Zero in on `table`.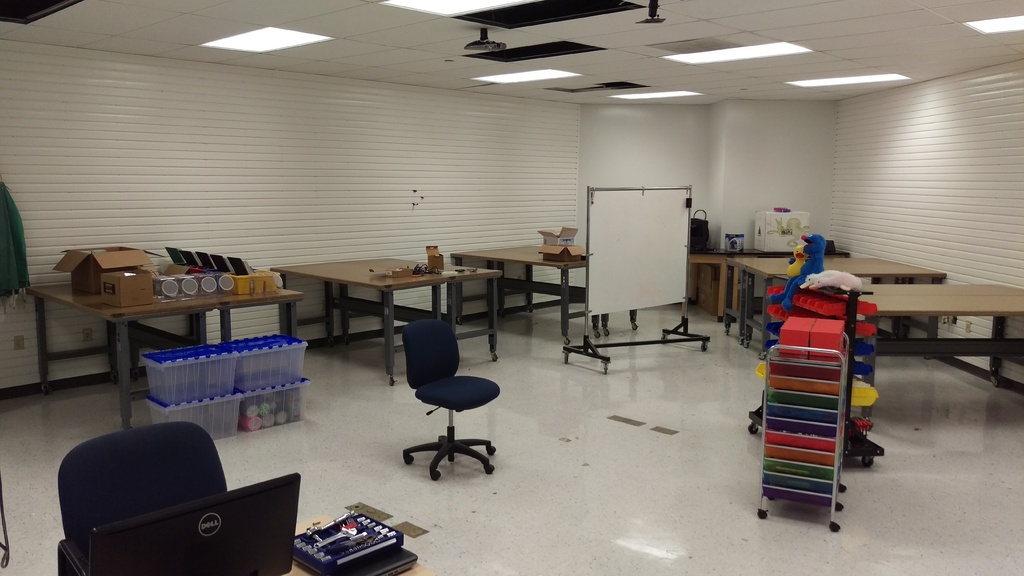
Zeroed in: bbox=[728, 253, 945, 358].
